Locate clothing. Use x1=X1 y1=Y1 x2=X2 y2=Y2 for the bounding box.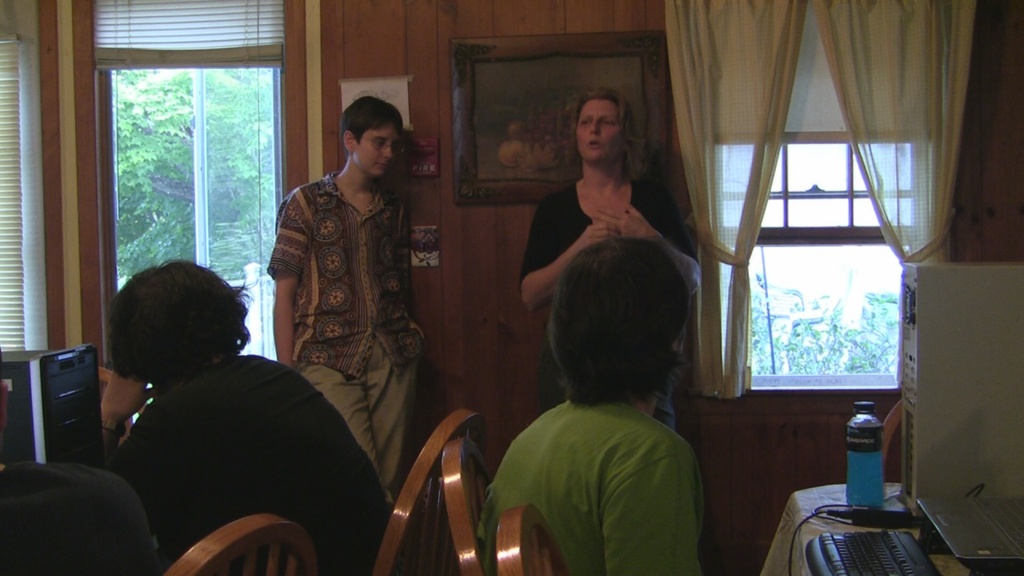
x1=475 y1=382 x2=698 y2=575.
